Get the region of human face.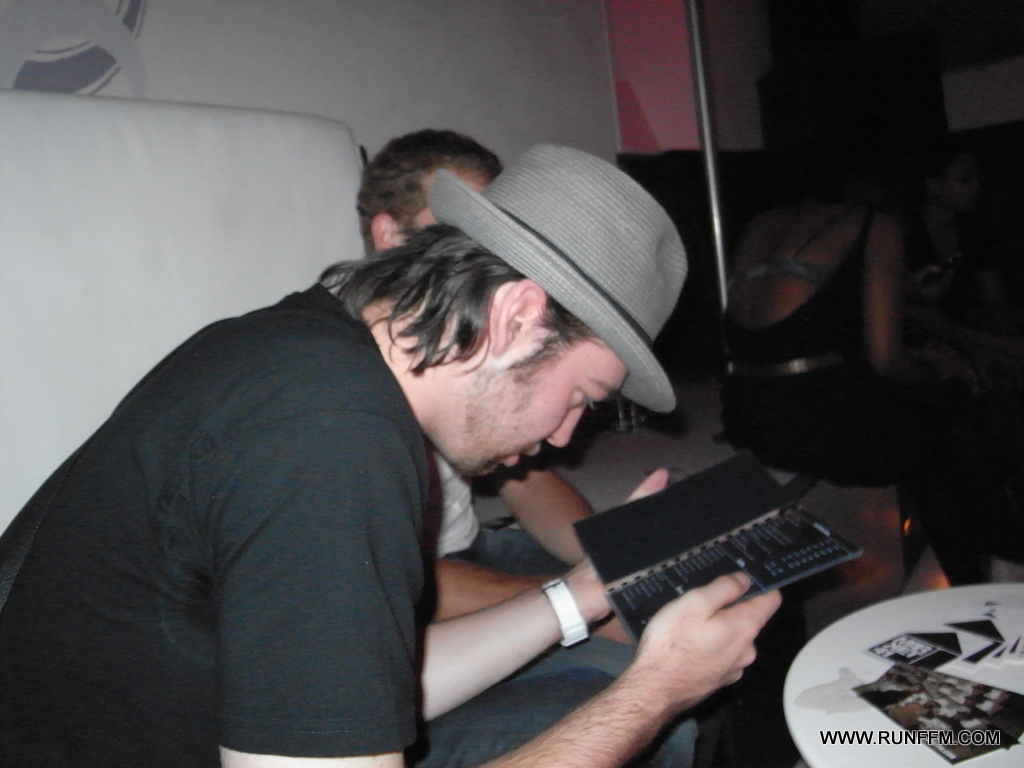
[434,344,629,478].
